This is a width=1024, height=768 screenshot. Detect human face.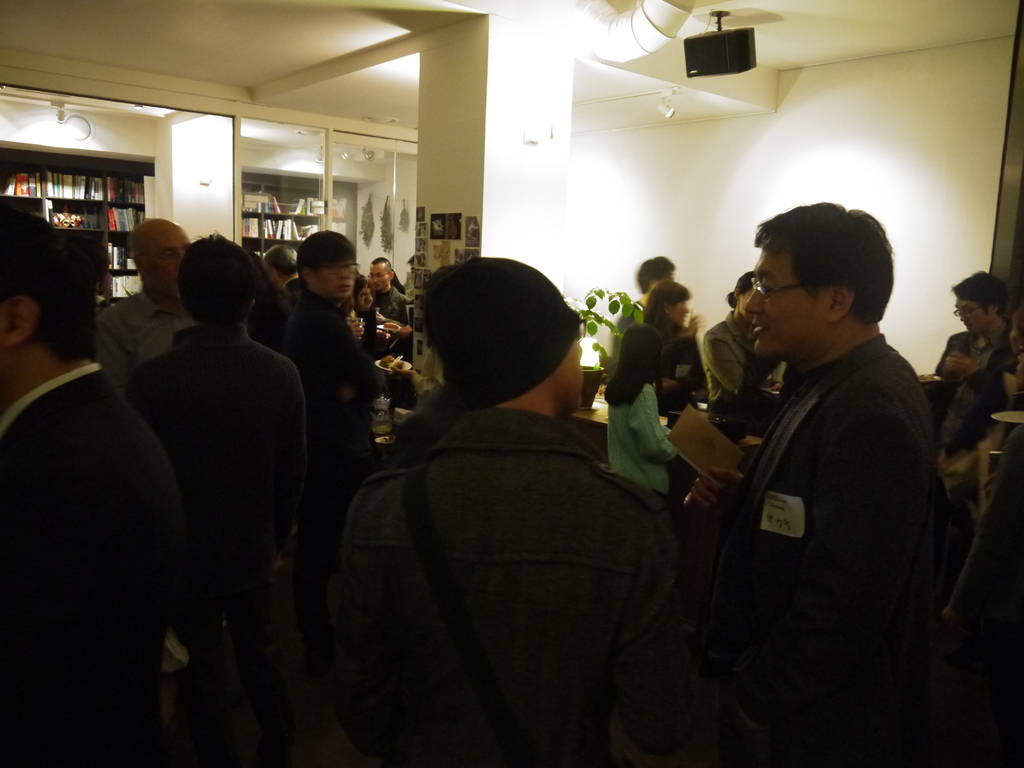
(x1=313, y1=256, x2=355, y2=303).
